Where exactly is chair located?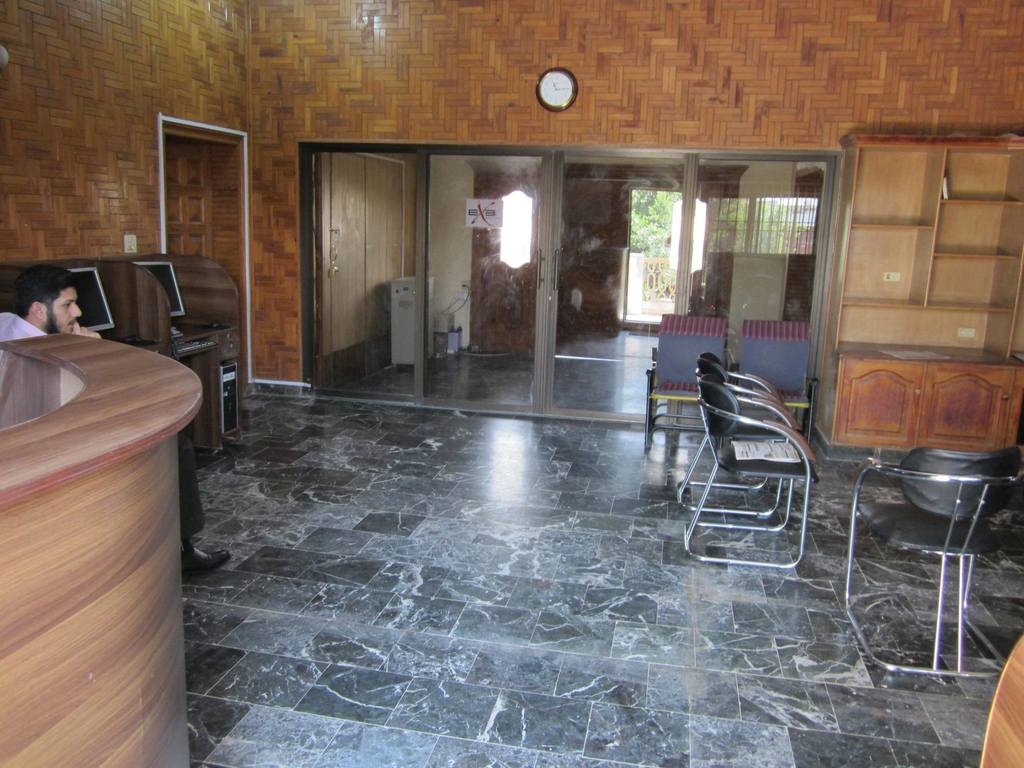
Its bounding box is [680, 352, 805, 511].
